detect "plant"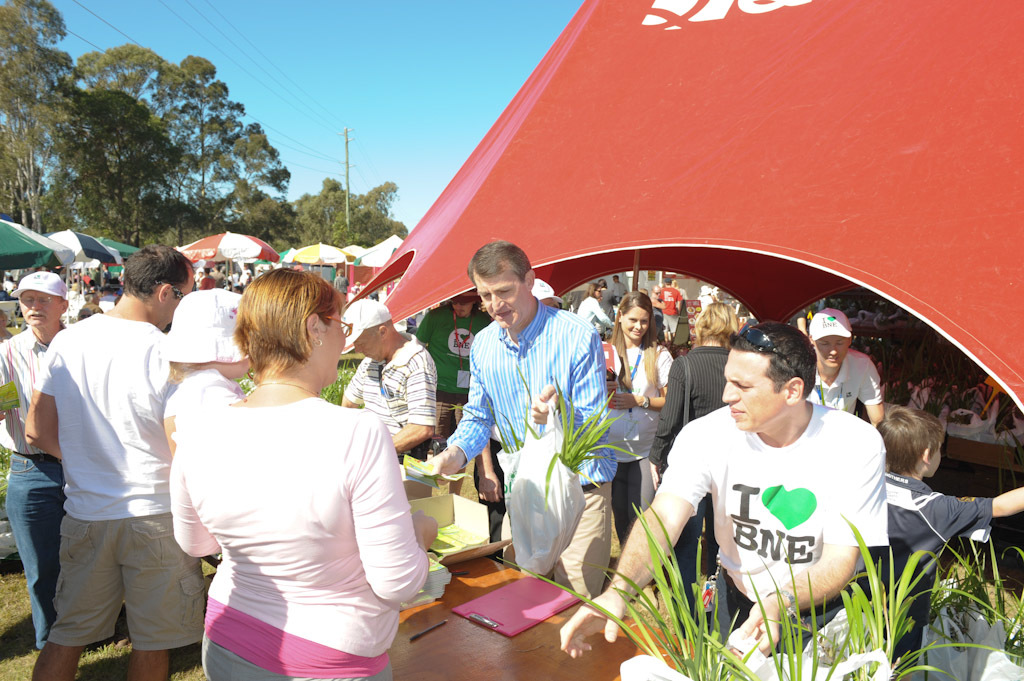
488:364:672:503
